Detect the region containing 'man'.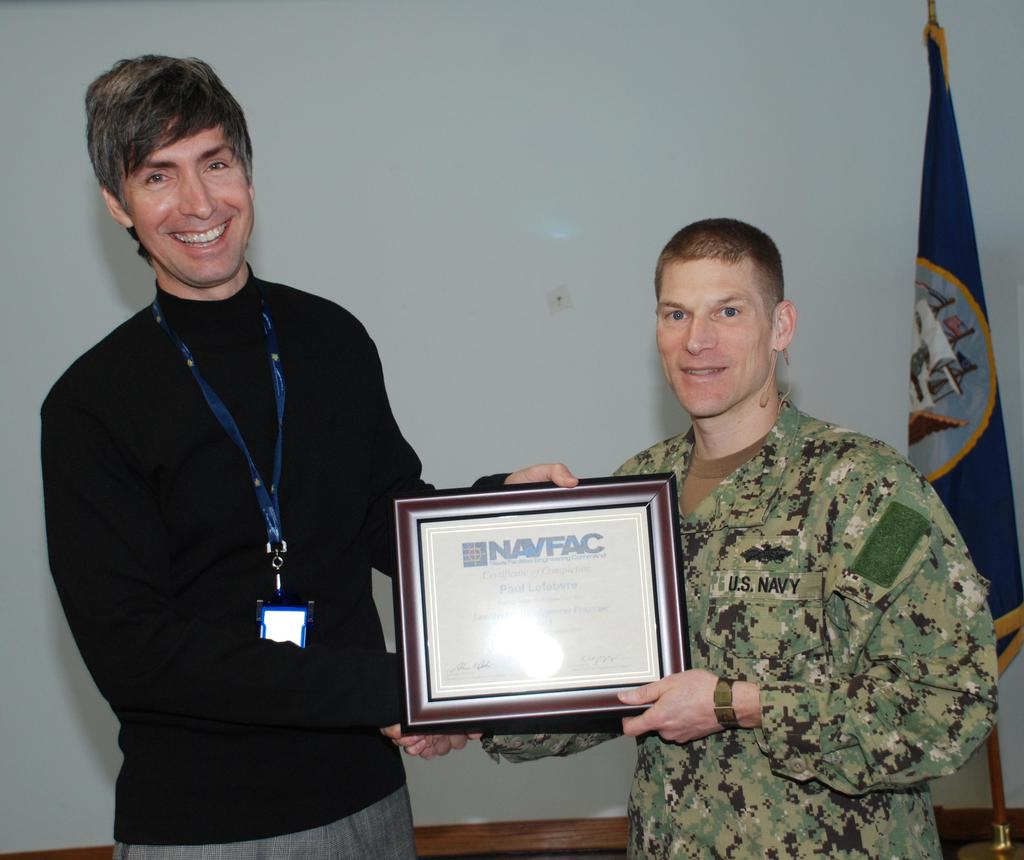
bbox=(56, 36, 446, 854).
